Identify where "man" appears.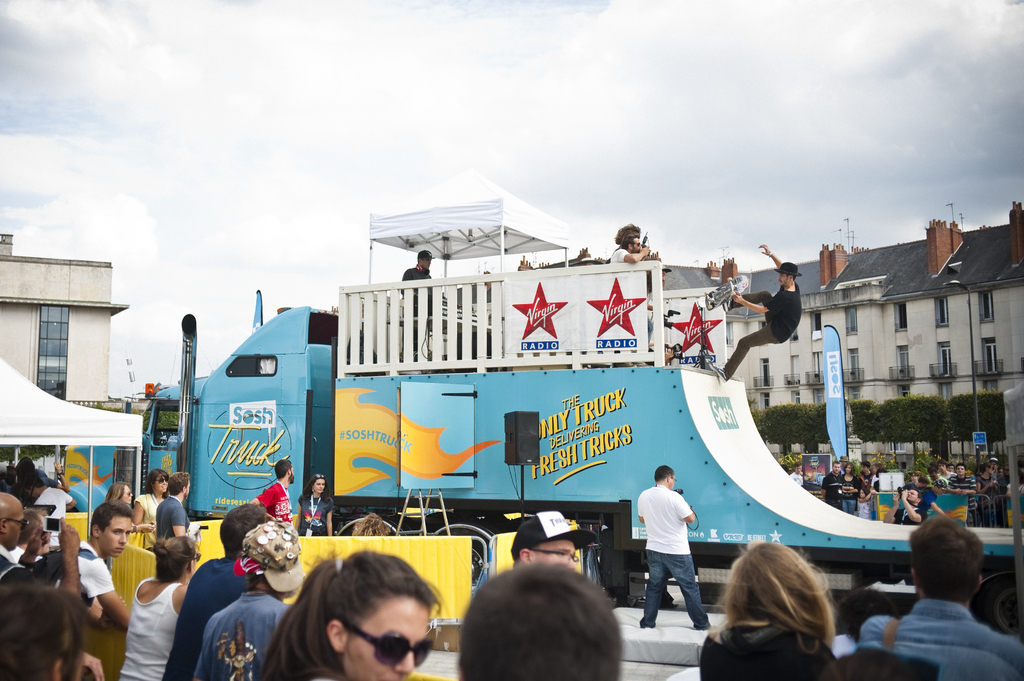
Appears at [left=921, top=479, right=952, bottom=519].
